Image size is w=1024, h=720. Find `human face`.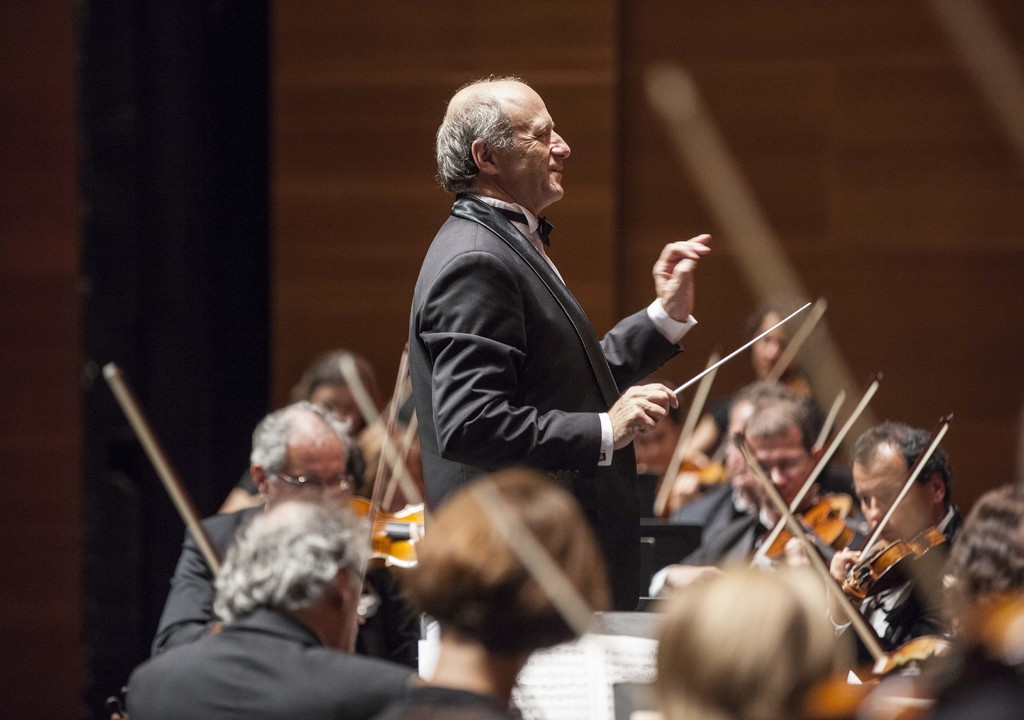
select_region(751, 313, 797, 382).
